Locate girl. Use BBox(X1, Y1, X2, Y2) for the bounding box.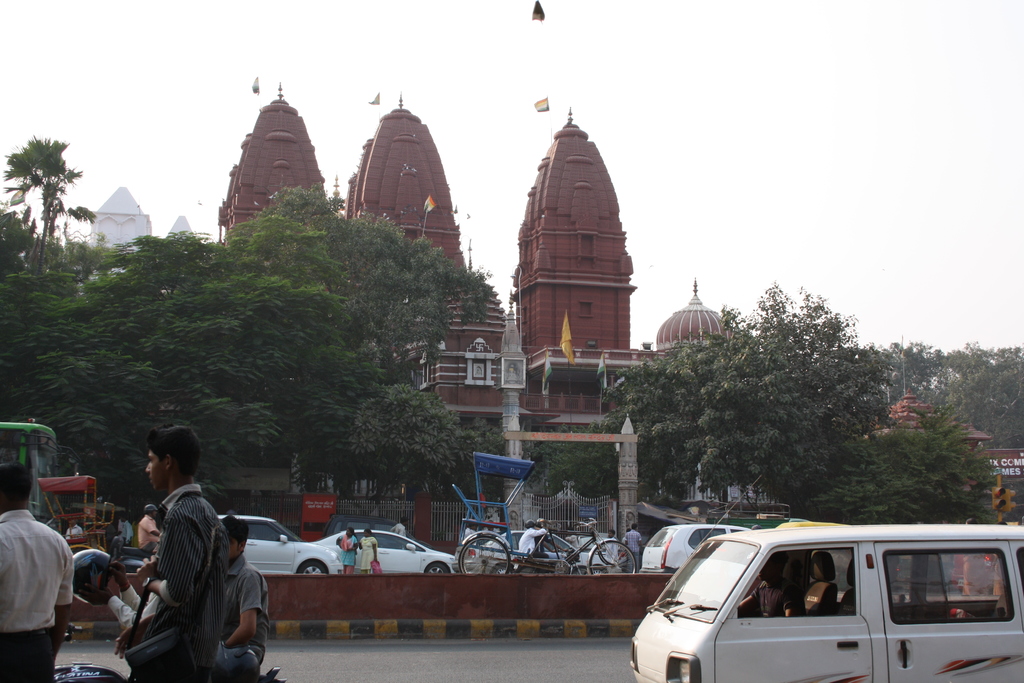
BBox(358, 531, 379, 574).
